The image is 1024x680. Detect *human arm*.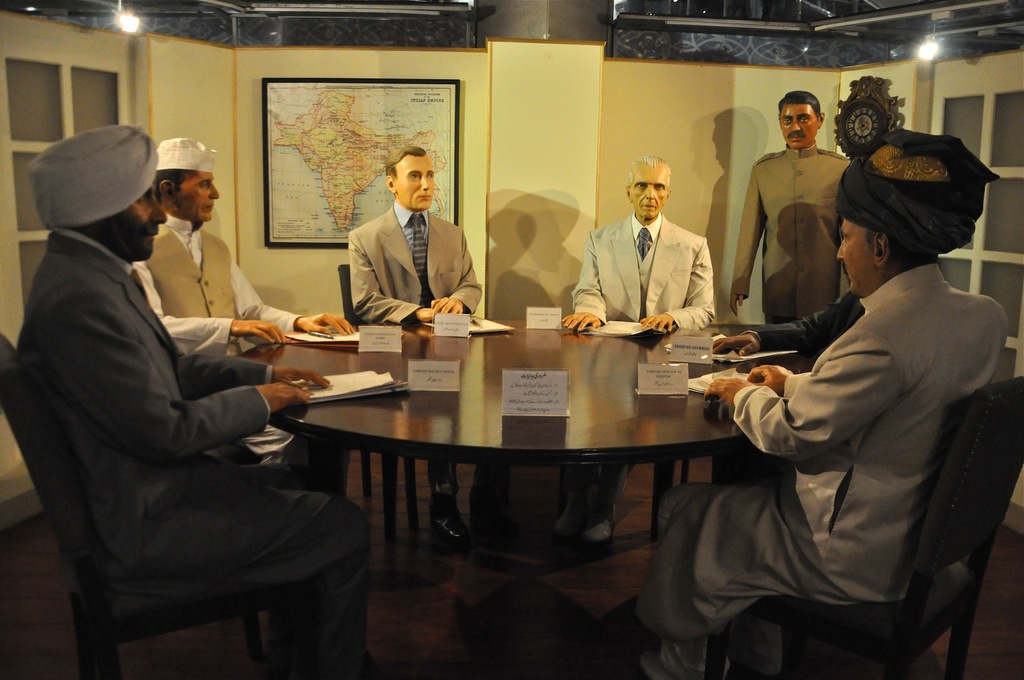
Detection: BBox(745, 363, 804, 398).
